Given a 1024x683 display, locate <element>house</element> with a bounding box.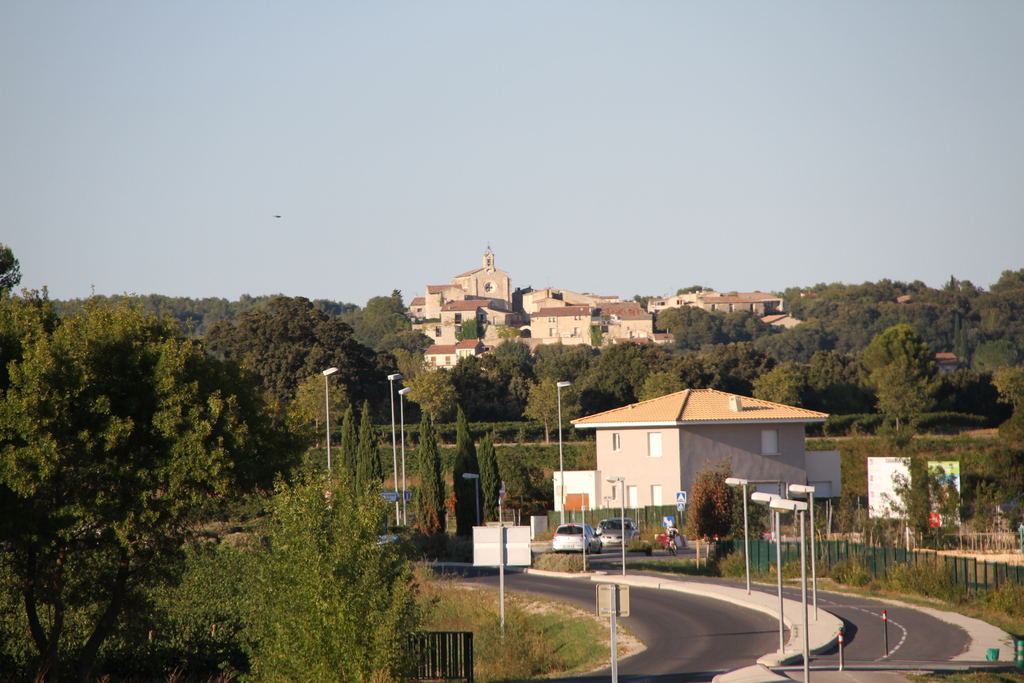
Located: left=570, top=390, right=829, bottom=510.
